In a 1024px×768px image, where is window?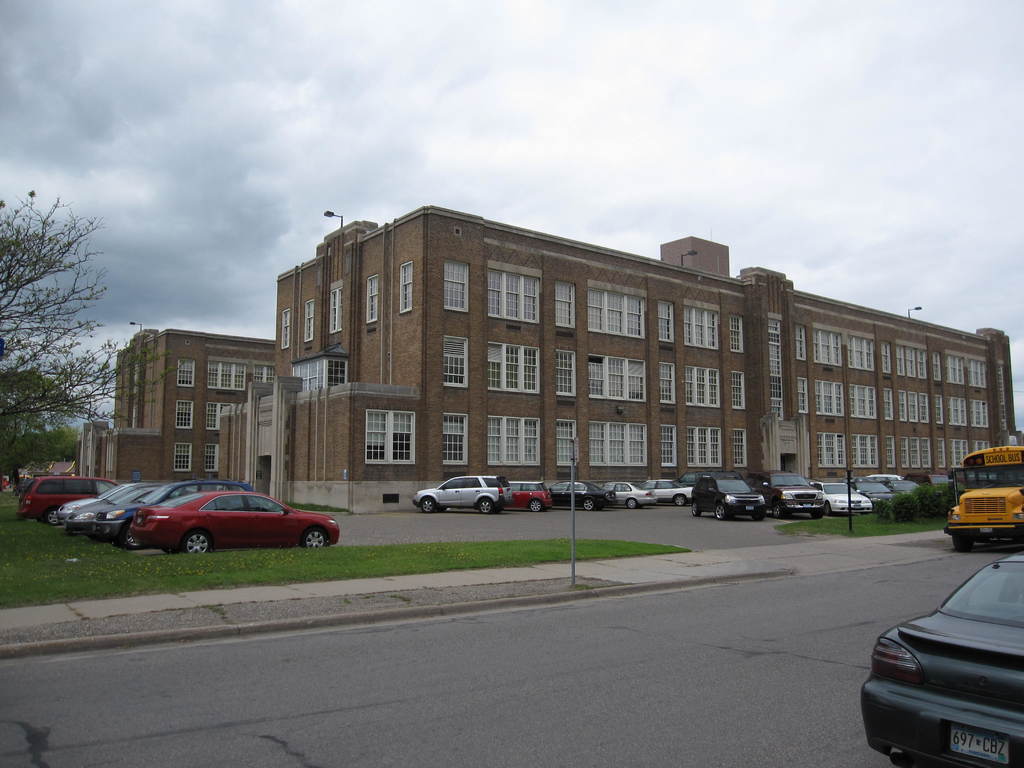
select_region(366, 410, 413, 463).
